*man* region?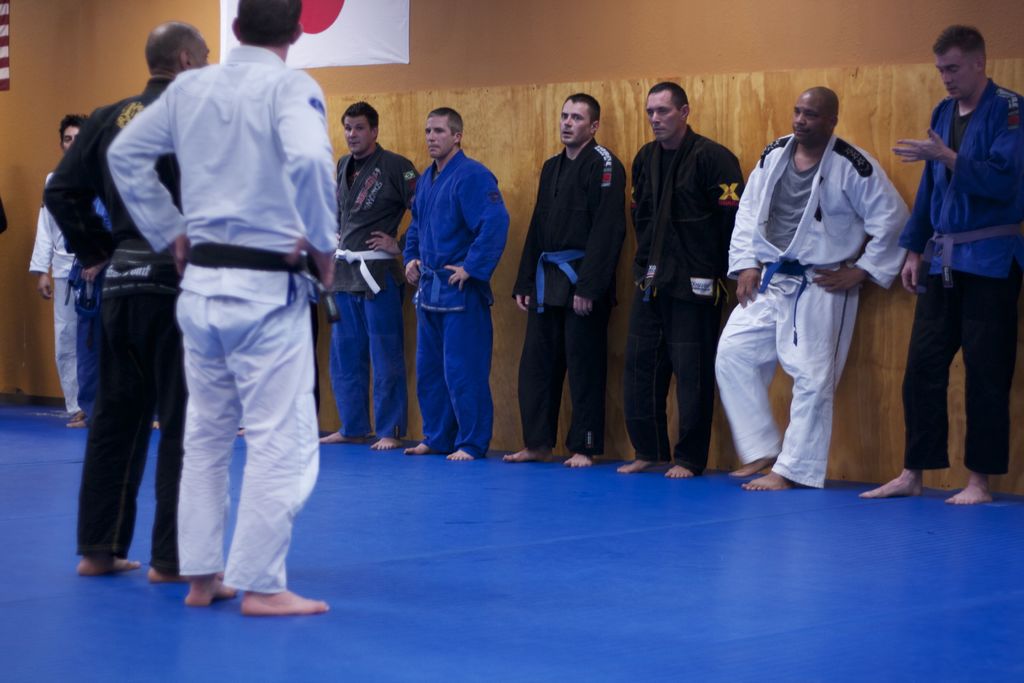
x1=20 y1=110 x2=108 y2=425
